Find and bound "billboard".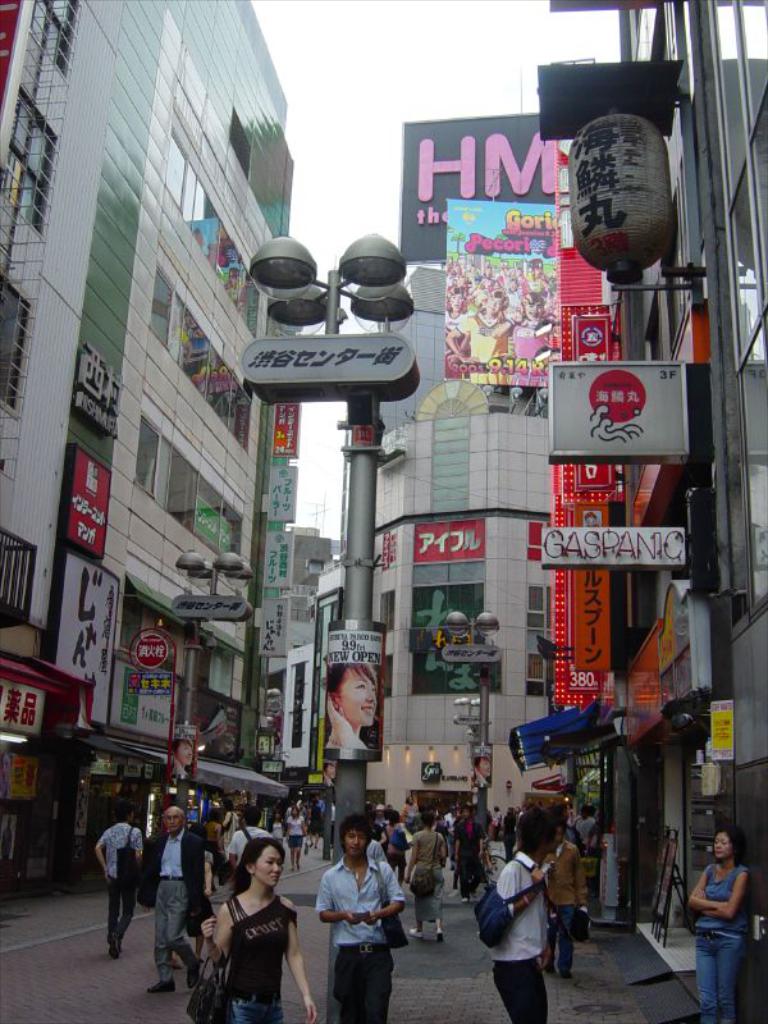
Bound: l=447, t=201, r=563, b=372.
